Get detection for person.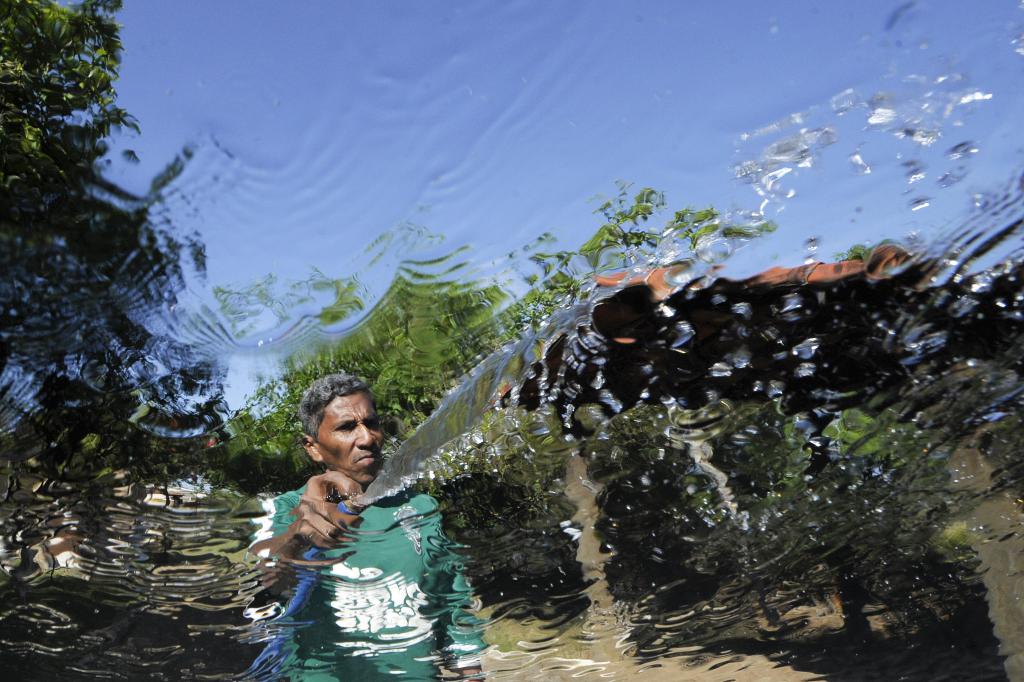
Detection: (243,373,489,681).
